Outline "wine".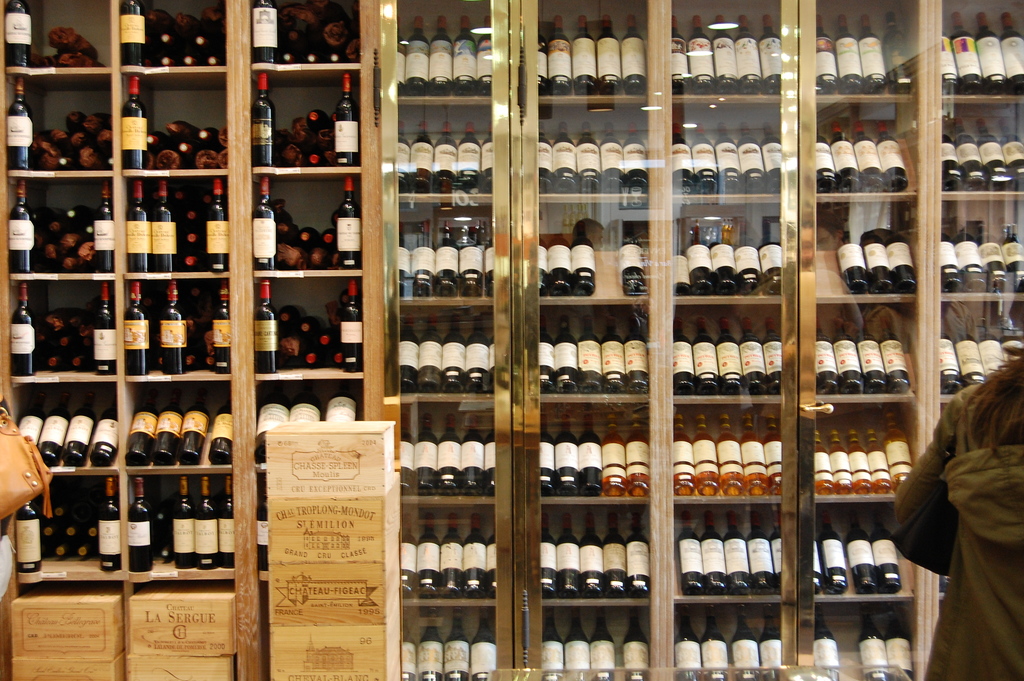
Outline: detection(445, 608, 467, 680).
